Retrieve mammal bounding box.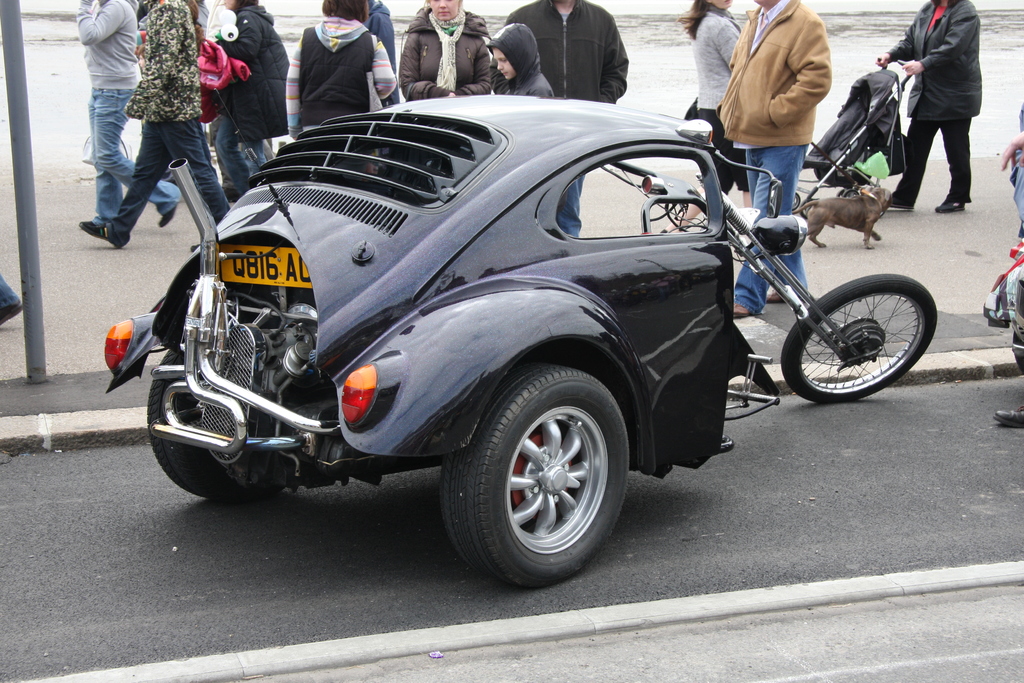
Bounding box: box(996, 127, 1023, 427).
